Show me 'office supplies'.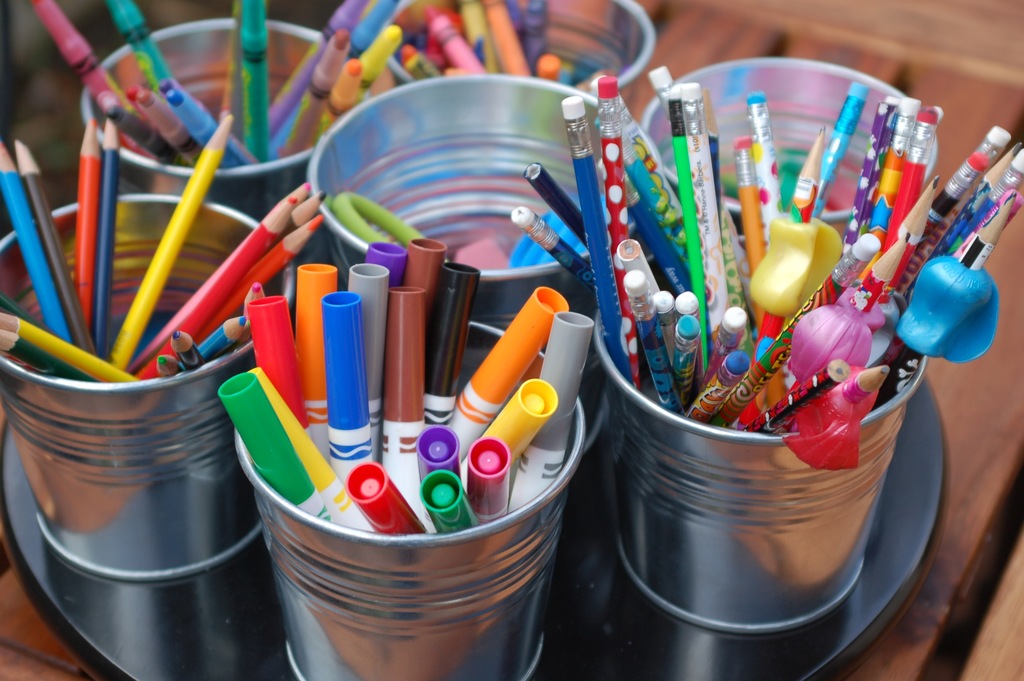
'office supplies' is here: 676,318,694,410.
